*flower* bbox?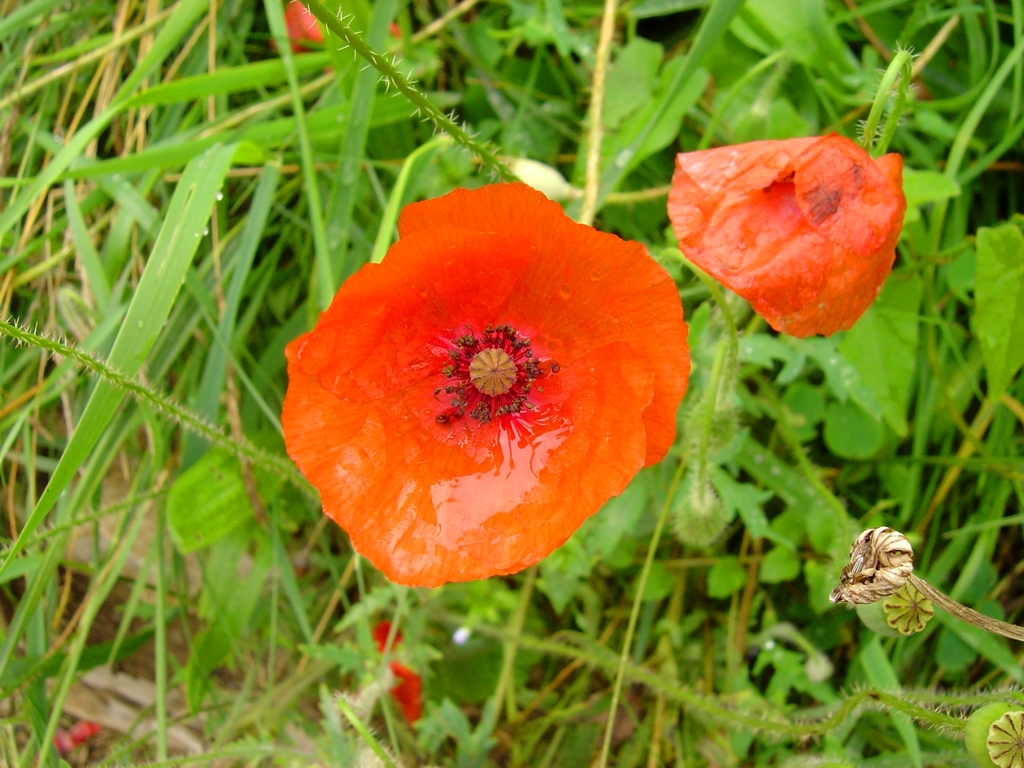
box=[664, 129, 897, 336]
